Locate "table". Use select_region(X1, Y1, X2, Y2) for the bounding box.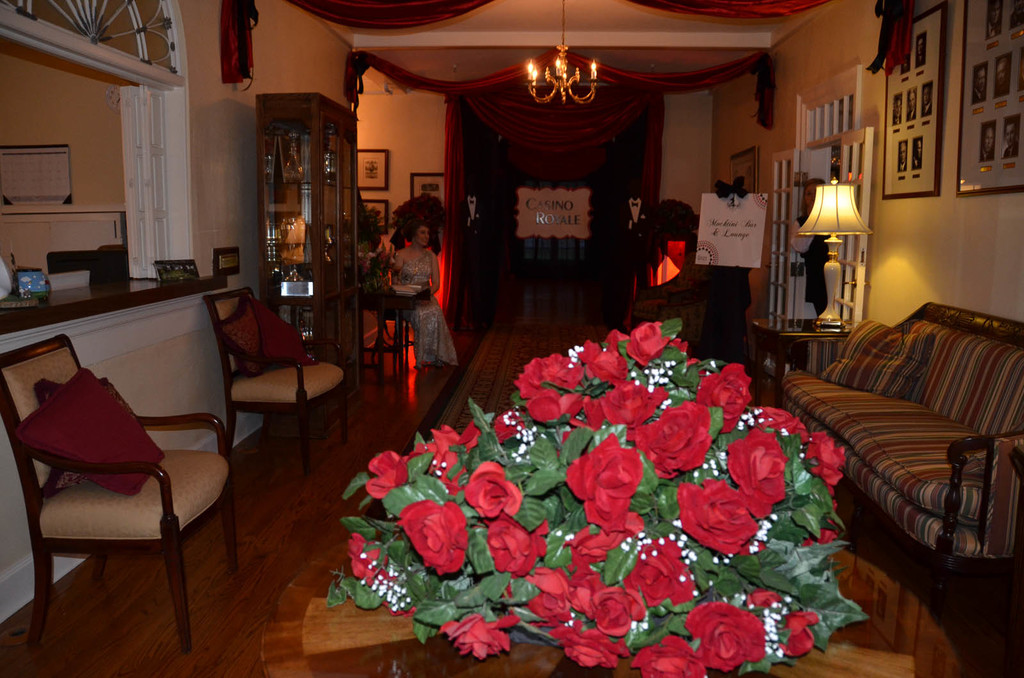
select_region(255, 541, 960, 677).
